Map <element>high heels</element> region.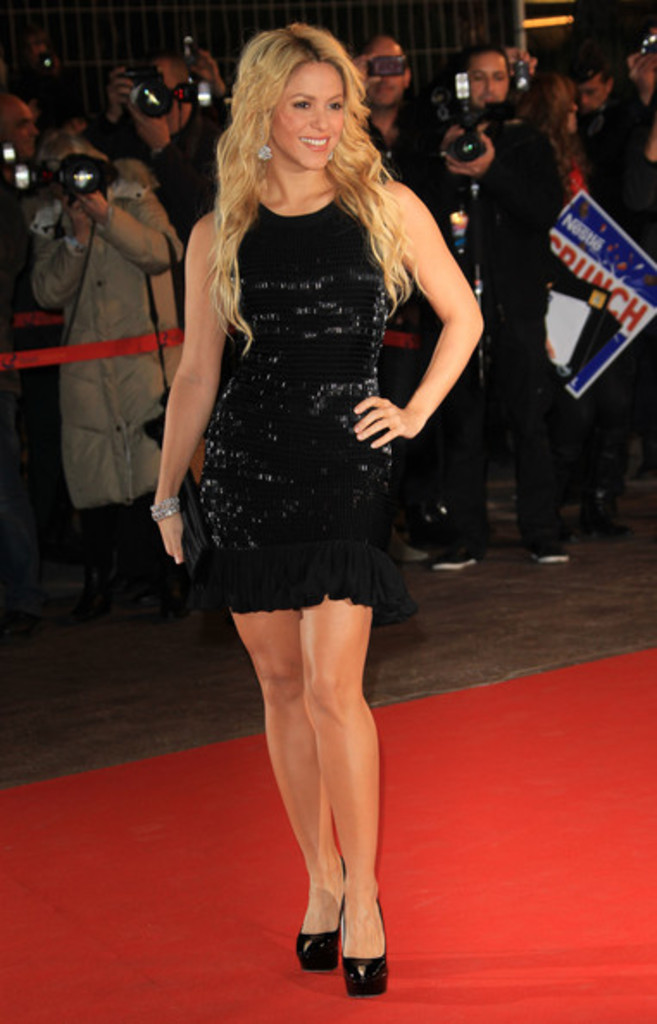
Mapped to <box>345,895,391,998</box>.
